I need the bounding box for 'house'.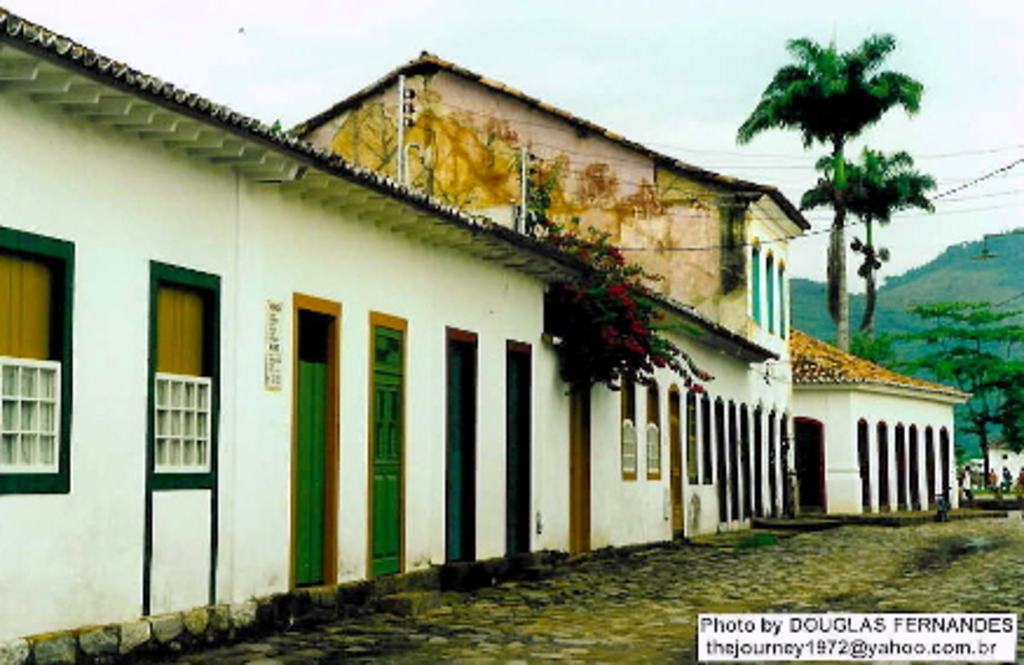
Here it is: [left=0, top=54, right=808, bottom=649].
